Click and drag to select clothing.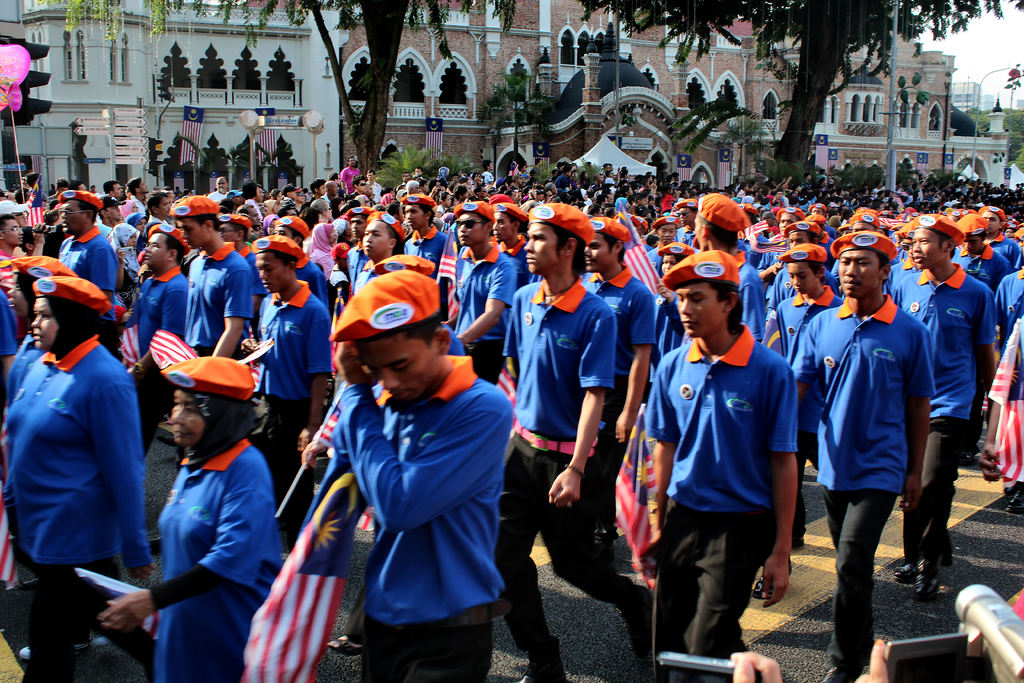
Selection: [x1=343, y1=238, x2=368, y2=287].
